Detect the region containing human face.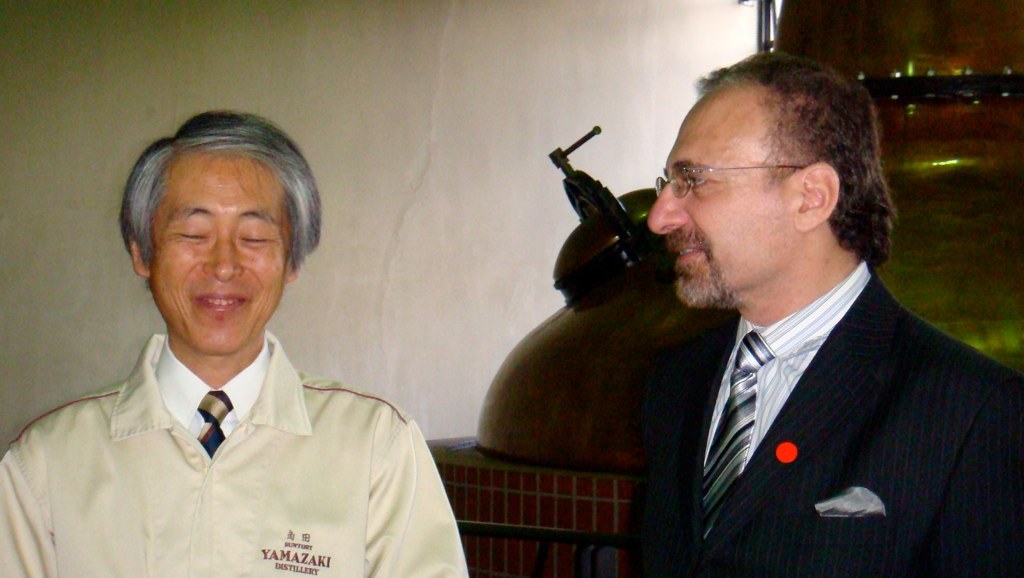
bbox=[150, 156, 288, 356].
